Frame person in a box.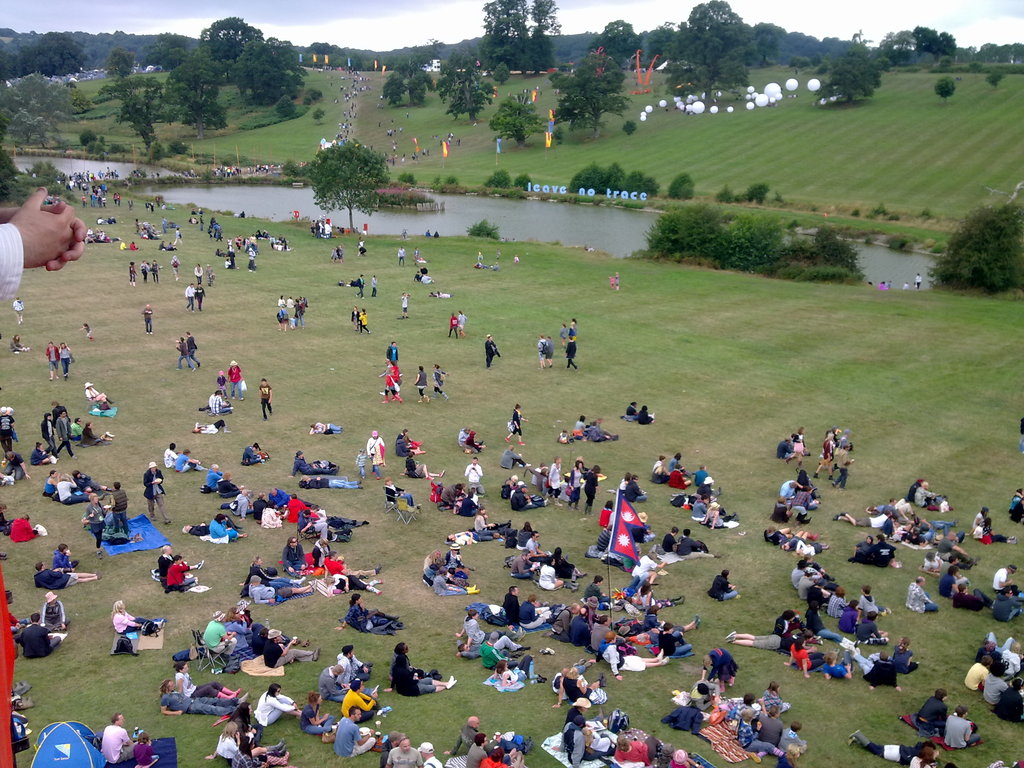
region(414, 270, 422, 284).
